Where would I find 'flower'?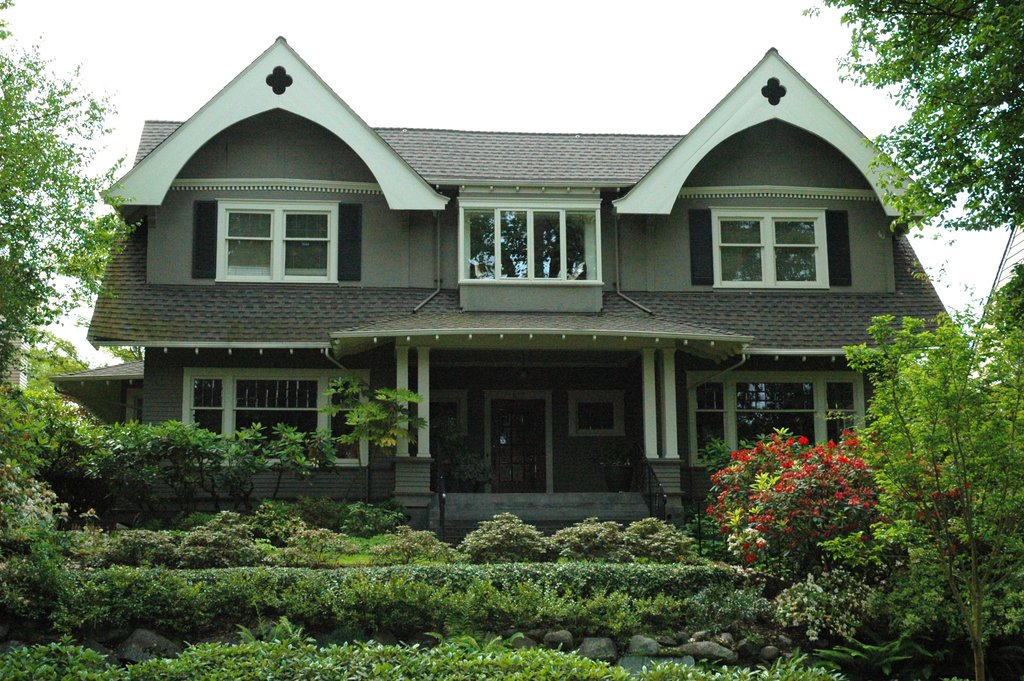
At crop(808, 459, 818, 475).
